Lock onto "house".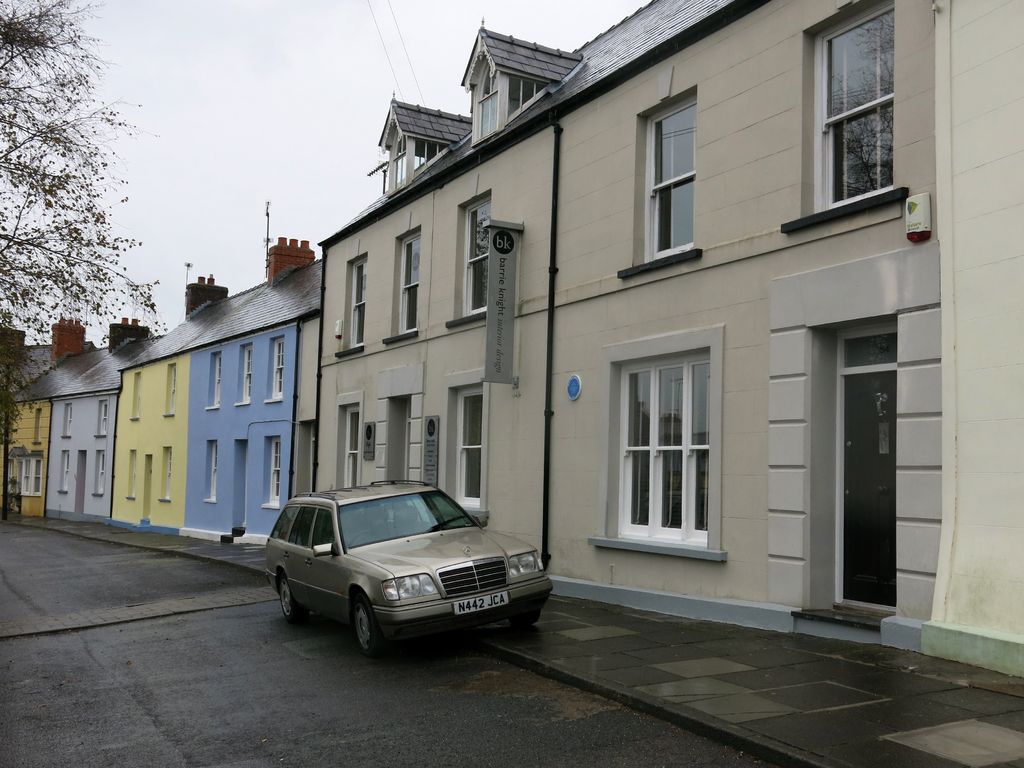
Locked: select_region(112, 232, 328, 543).
